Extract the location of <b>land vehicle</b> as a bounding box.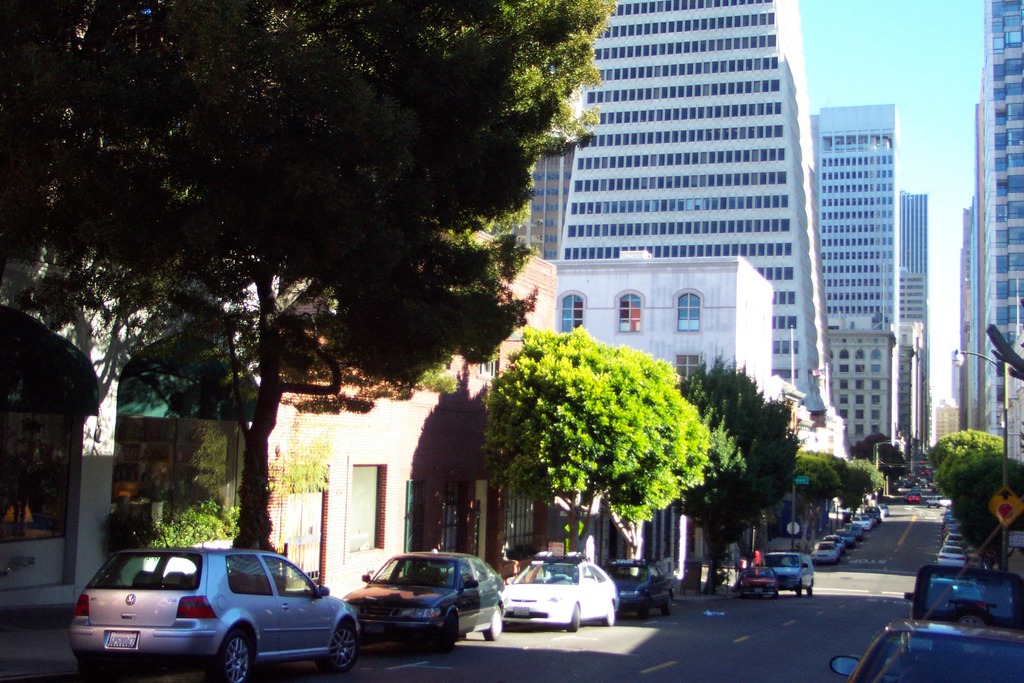
<bbox>344, 546, 501, 651</bbox>.
